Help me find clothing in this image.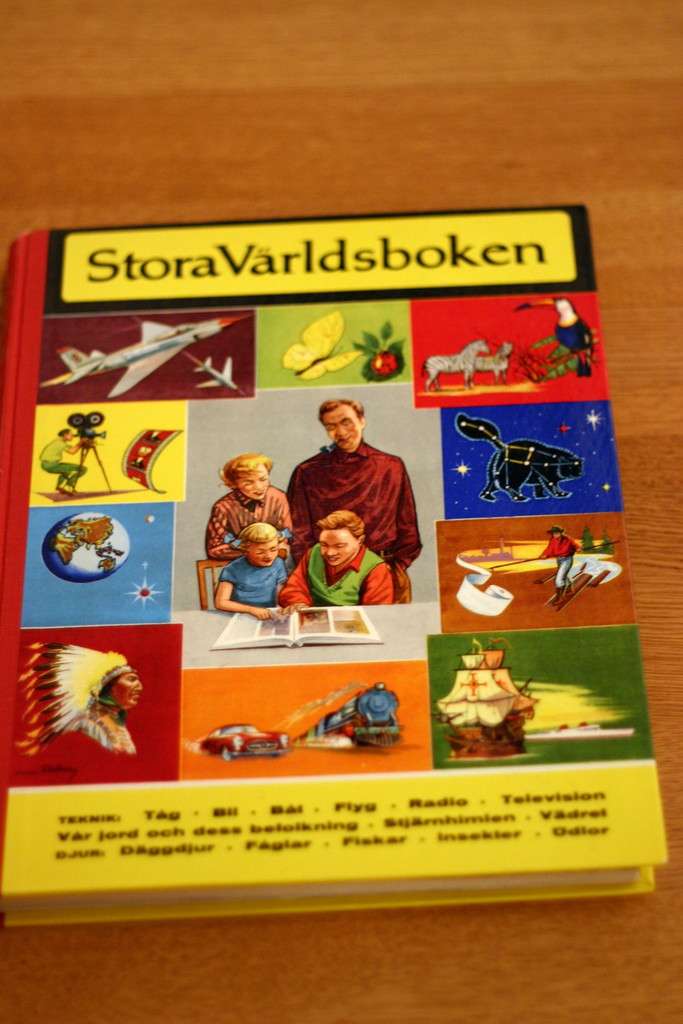
Found it: region(280, 422, 420, 602).
